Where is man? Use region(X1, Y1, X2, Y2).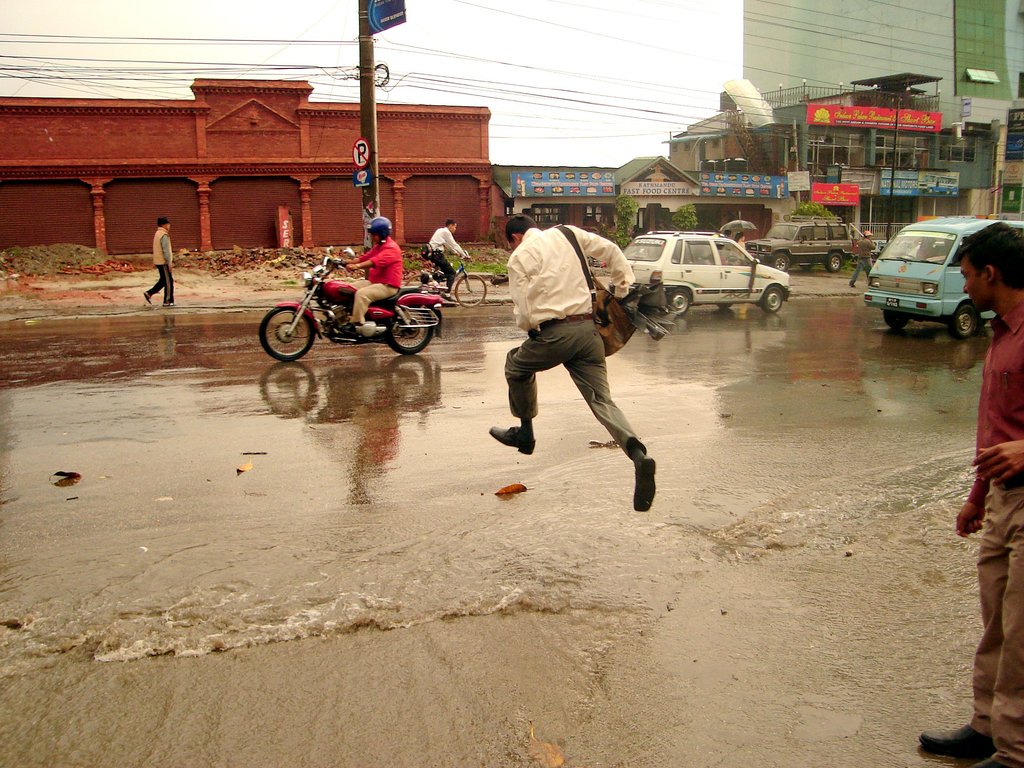
region(488, 208, 657, 526).
